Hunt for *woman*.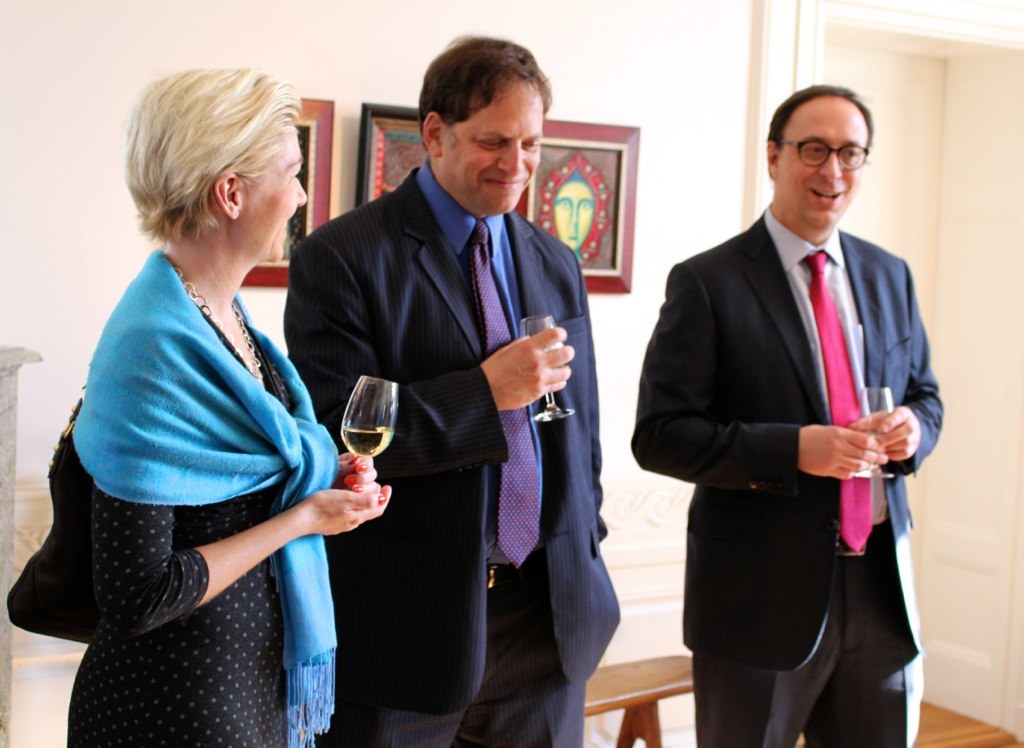
Hunted down at Rect(4, 64, 381, 747).
